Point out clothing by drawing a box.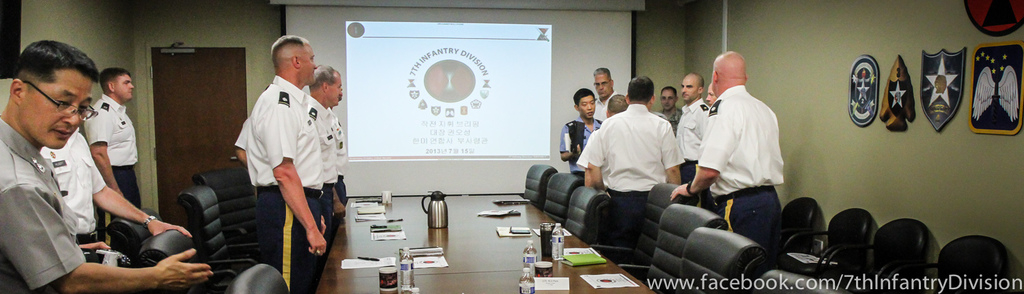
BBox(588, 96, 674, 250).
